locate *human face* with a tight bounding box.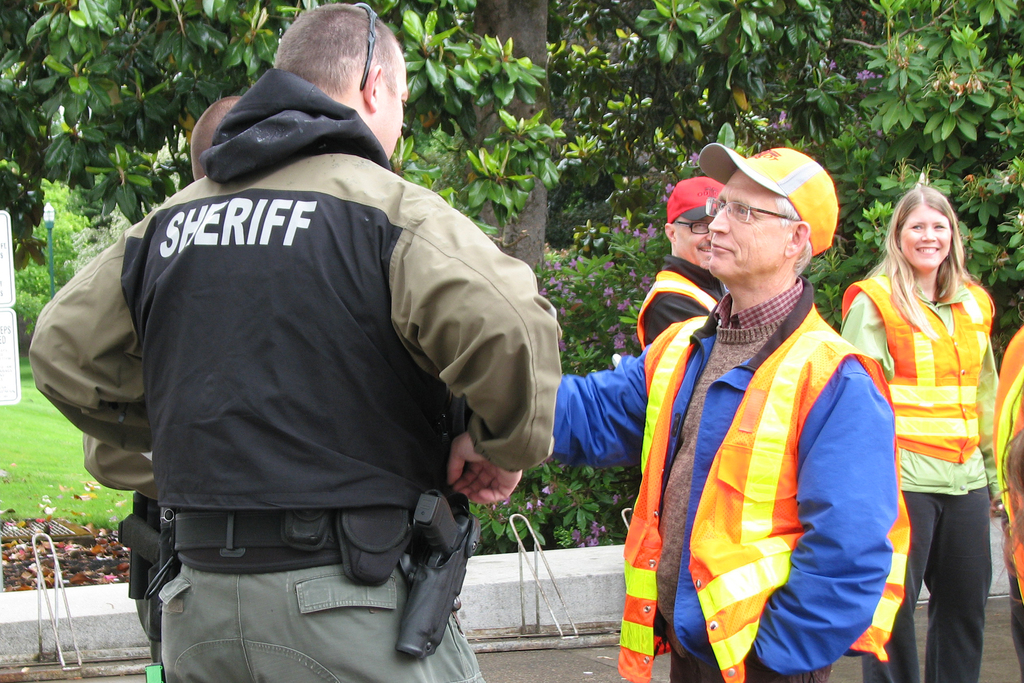
898, 204, 952, 268.
